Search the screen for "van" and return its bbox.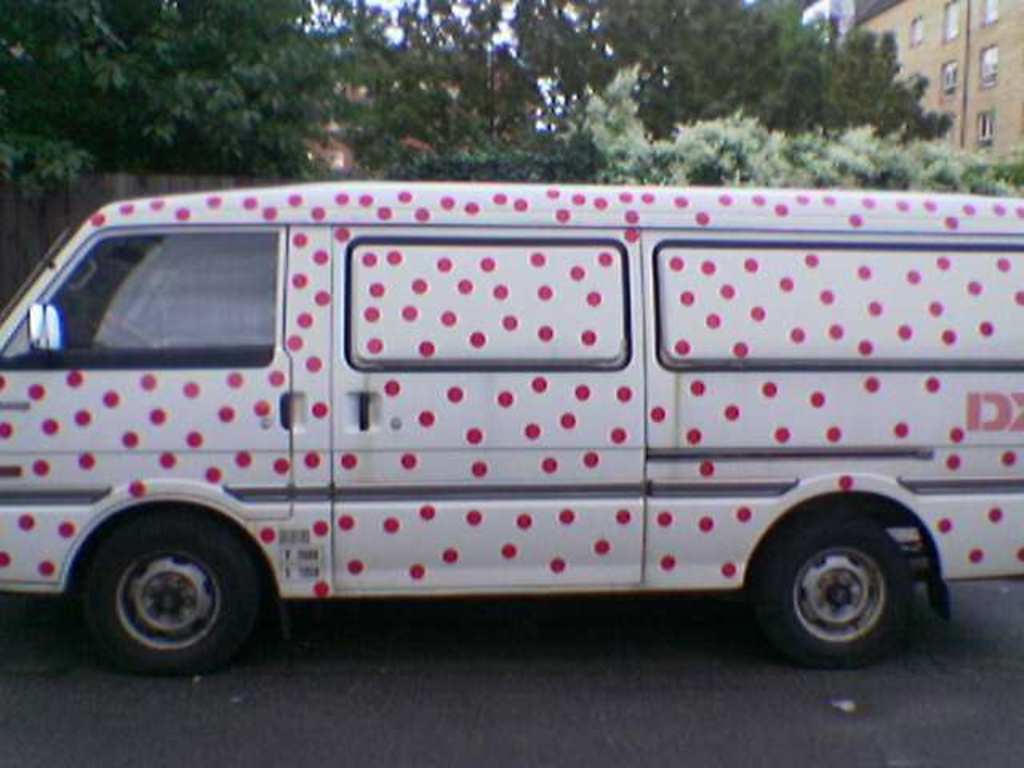
Found: Rect(0, 178, 1022, 674).
